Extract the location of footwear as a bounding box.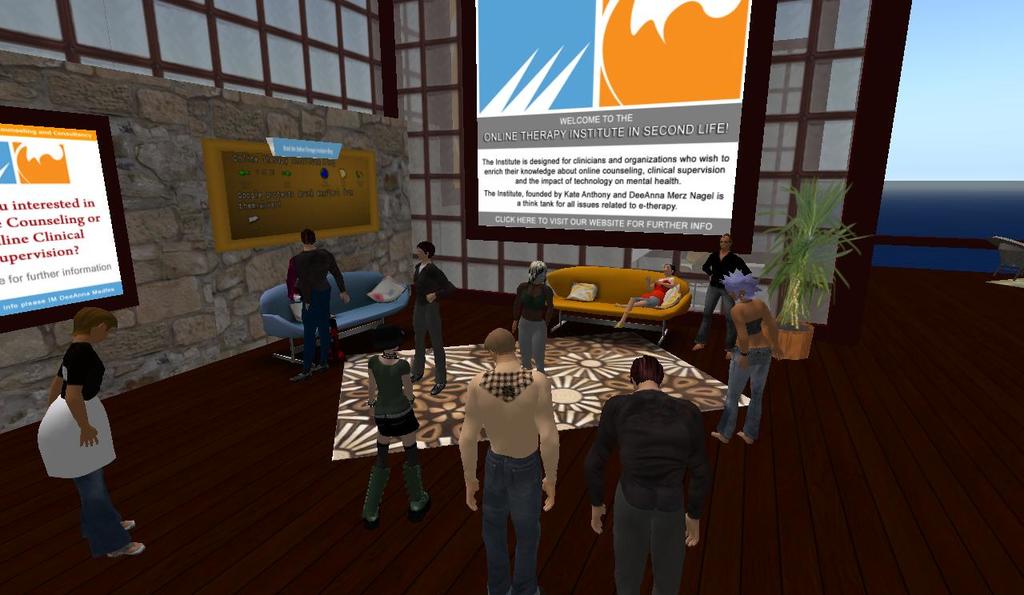
<bbox>412, 375, 417, 383</bbox>.
